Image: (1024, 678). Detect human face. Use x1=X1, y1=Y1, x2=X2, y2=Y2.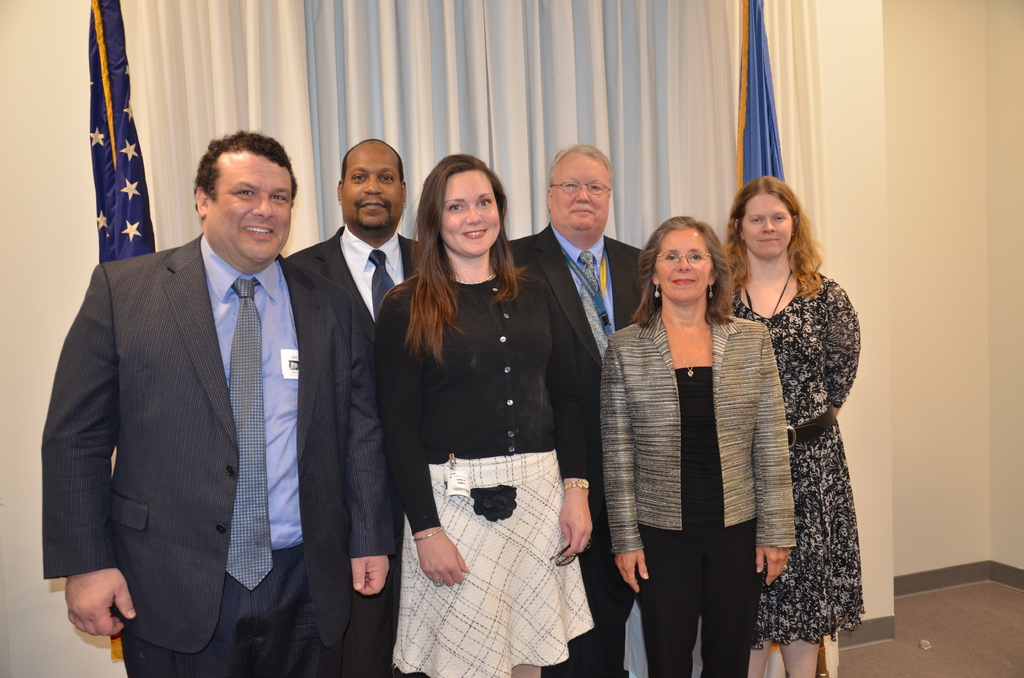
x1=344, y1=142, x2=402, y2=229.
